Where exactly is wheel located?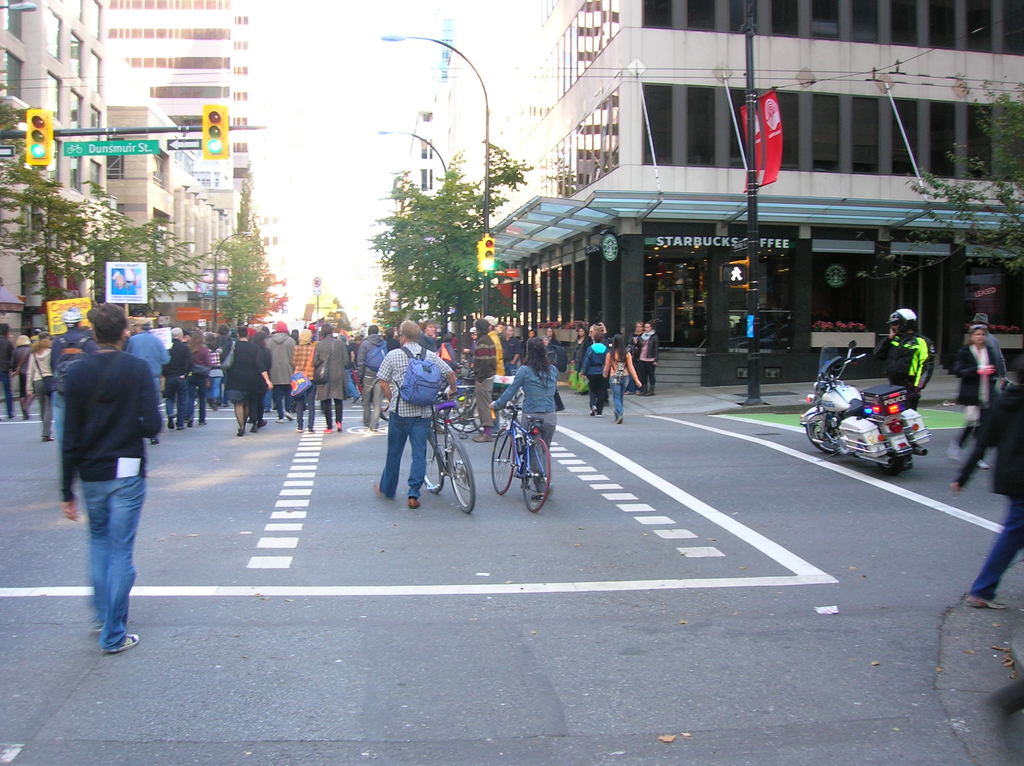
Its bounding box is <region>874, 453, 904, 477</region>.
